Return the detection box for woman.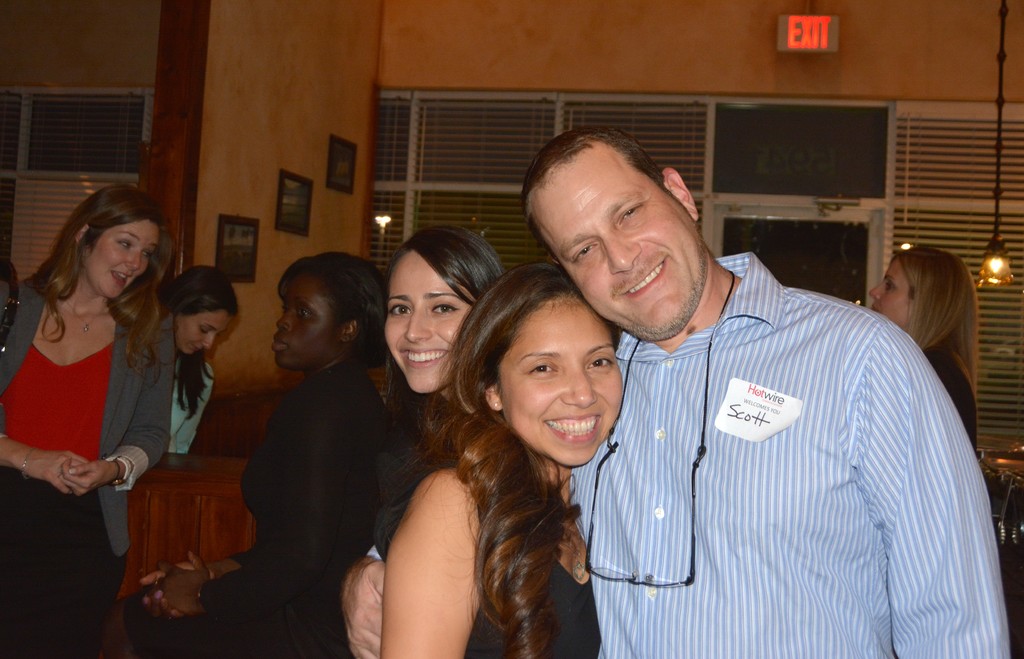
crop(123, 252, 394, 658).
